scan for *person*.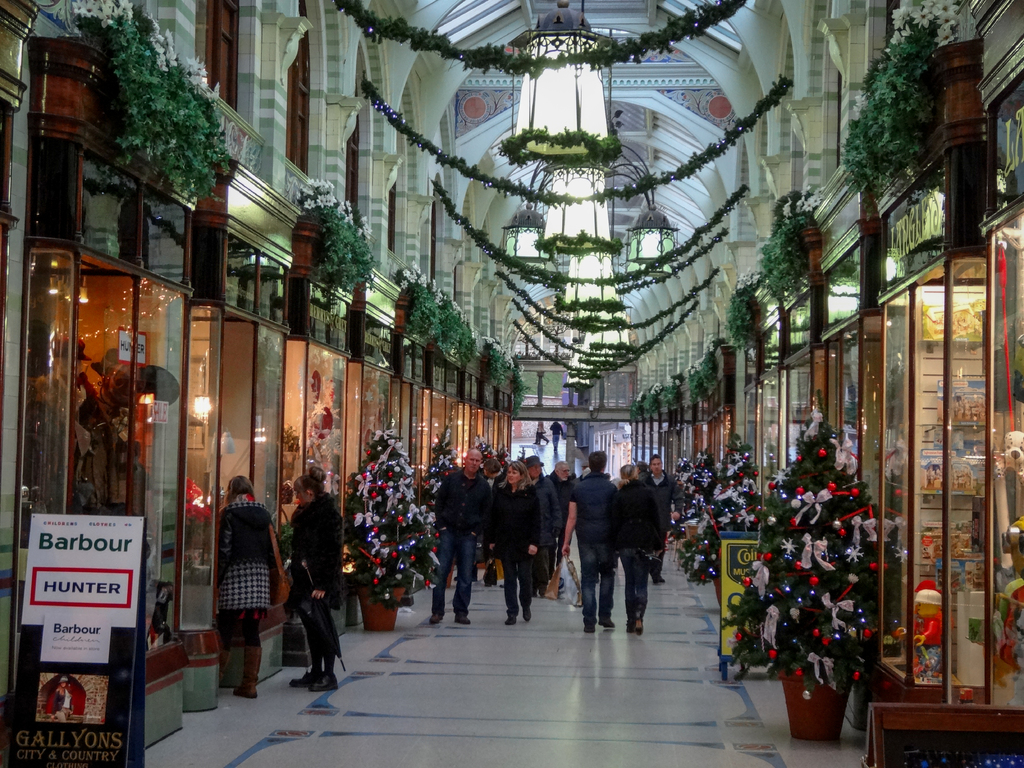
Scan result: rect(487, 461, 535, 620).
